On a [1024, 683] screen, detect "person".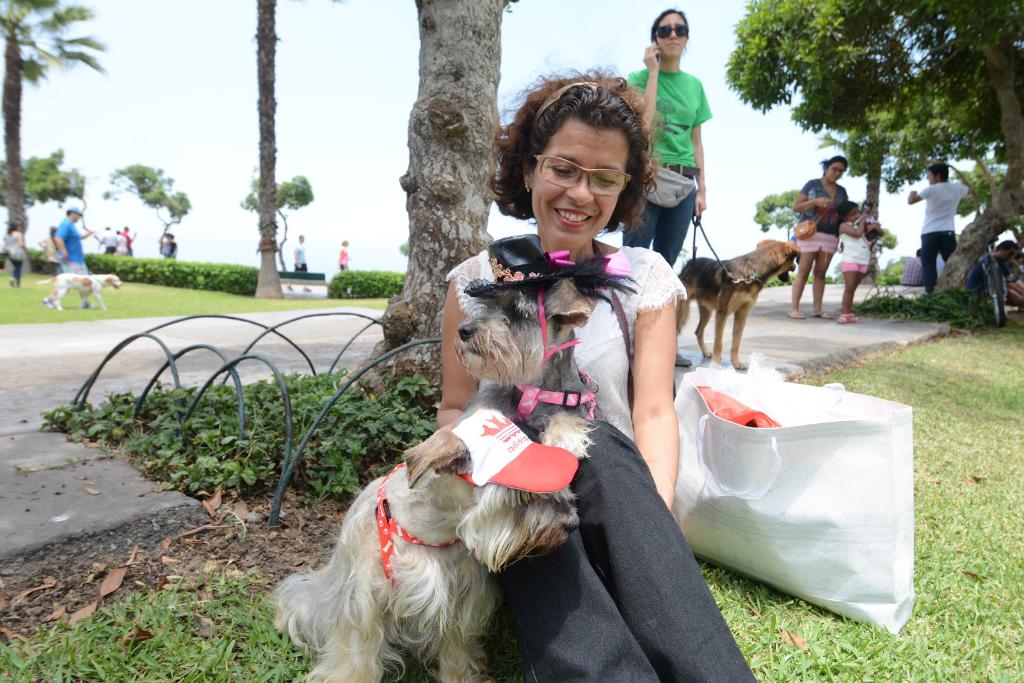
906:162:983:285.
